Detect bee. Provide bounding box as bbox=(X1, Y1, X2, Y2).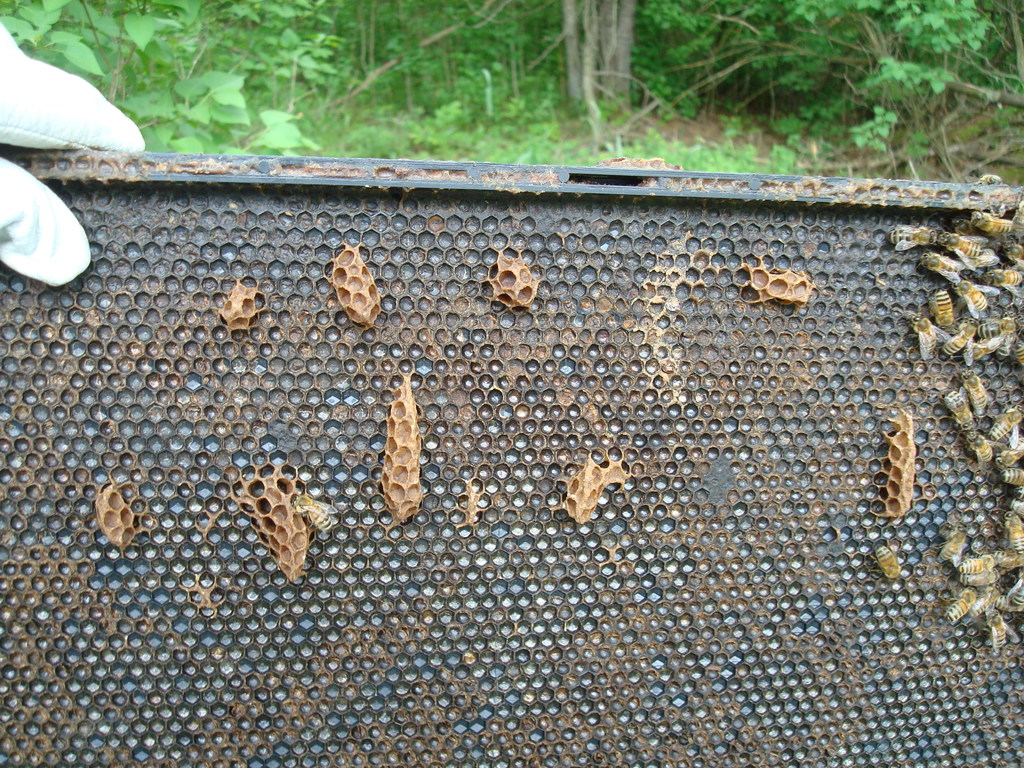
bbox=(999, 312, 1023, 371).
